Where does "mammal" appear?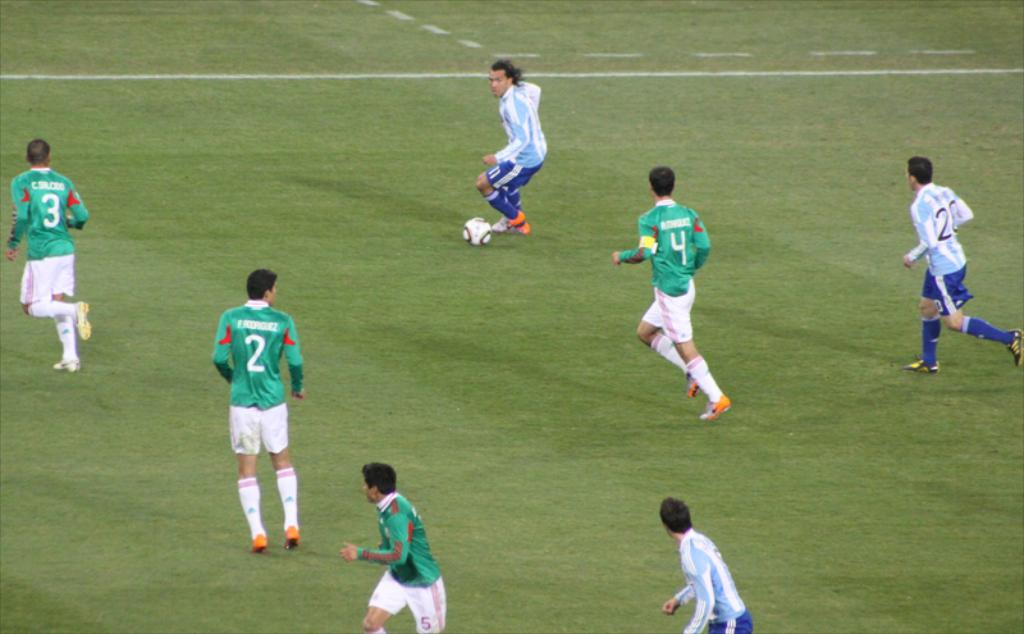
Appears at bbox=[471, 65, 549, 232].
